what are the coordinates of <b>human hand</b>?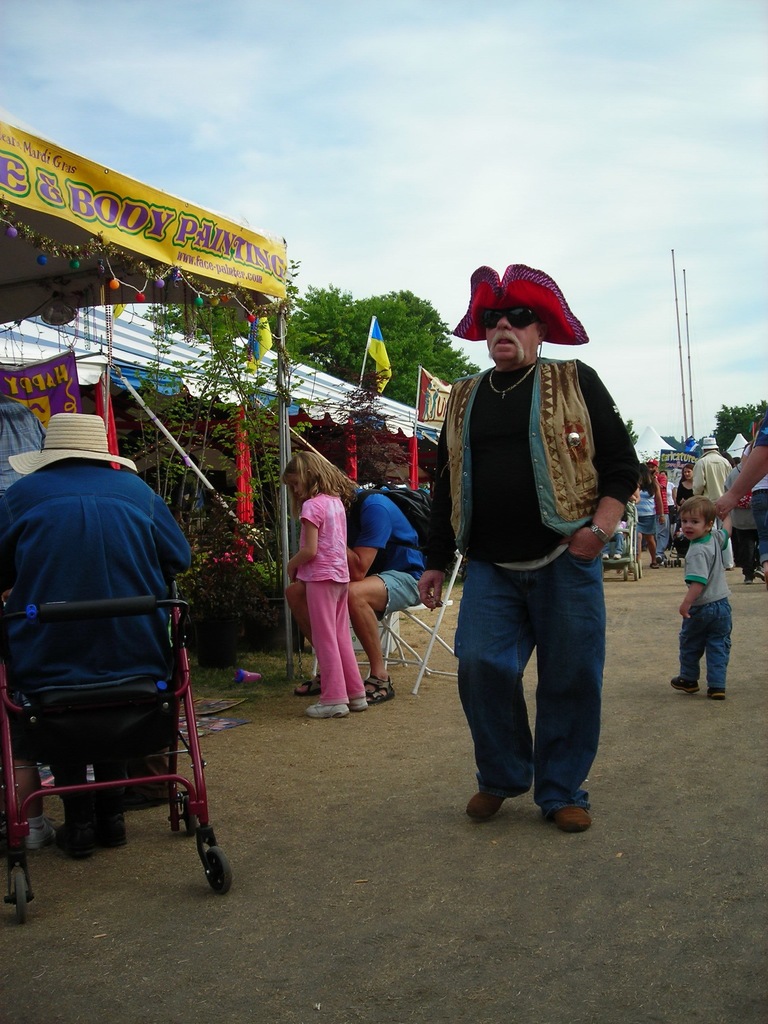
568,523,601,556.
